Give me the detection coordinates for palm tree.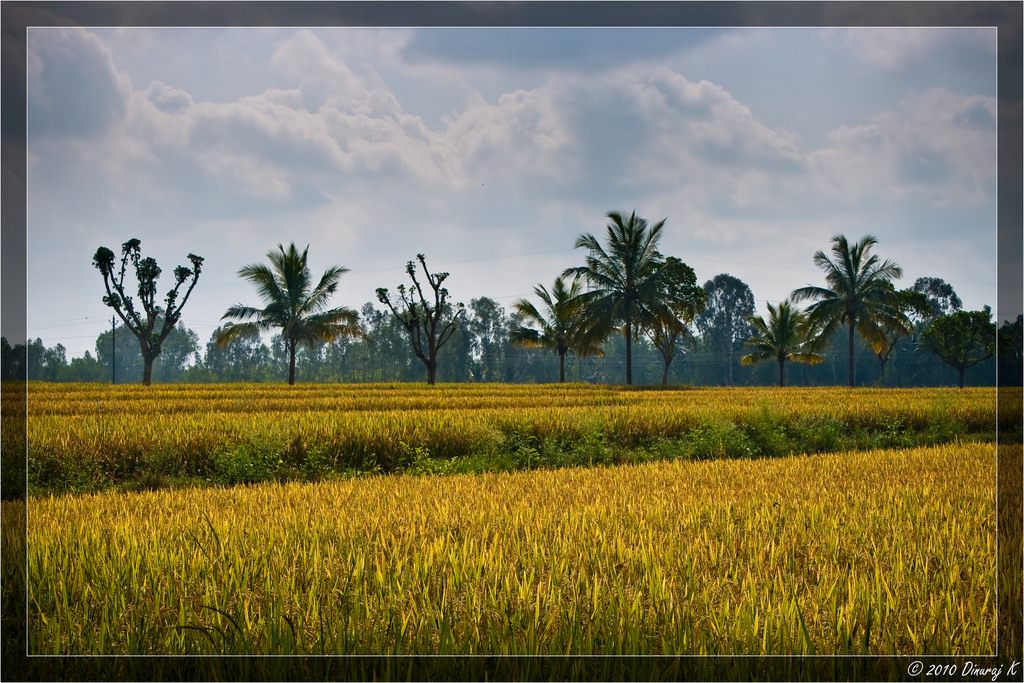
218 237 373 397.
